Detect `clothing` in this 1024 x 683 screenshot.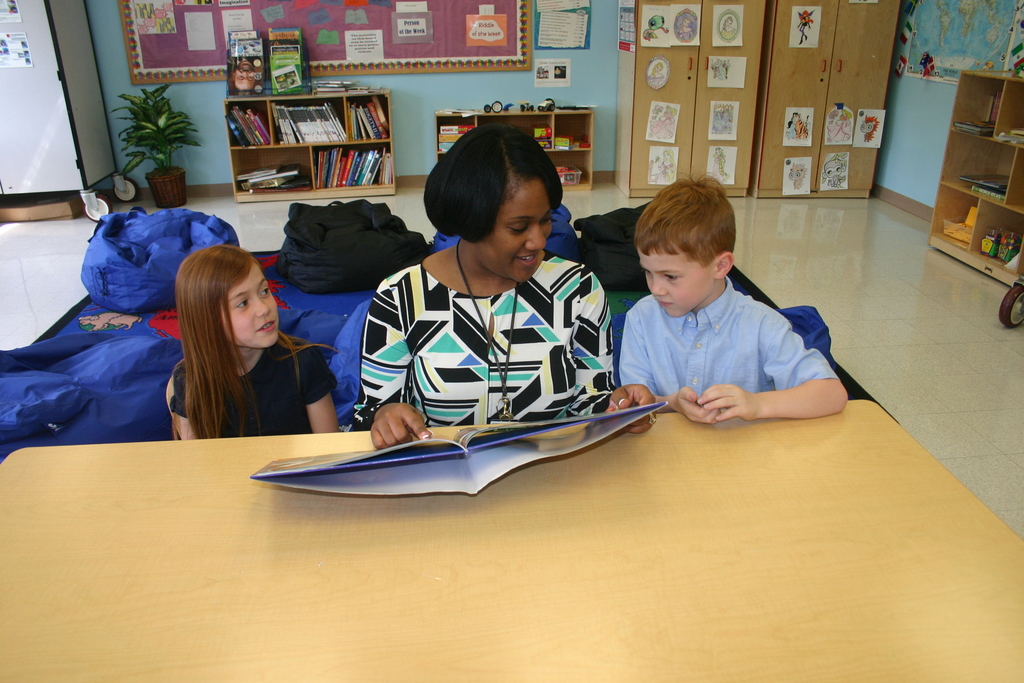
Detection: select_region(621, 283, 837, 411).
